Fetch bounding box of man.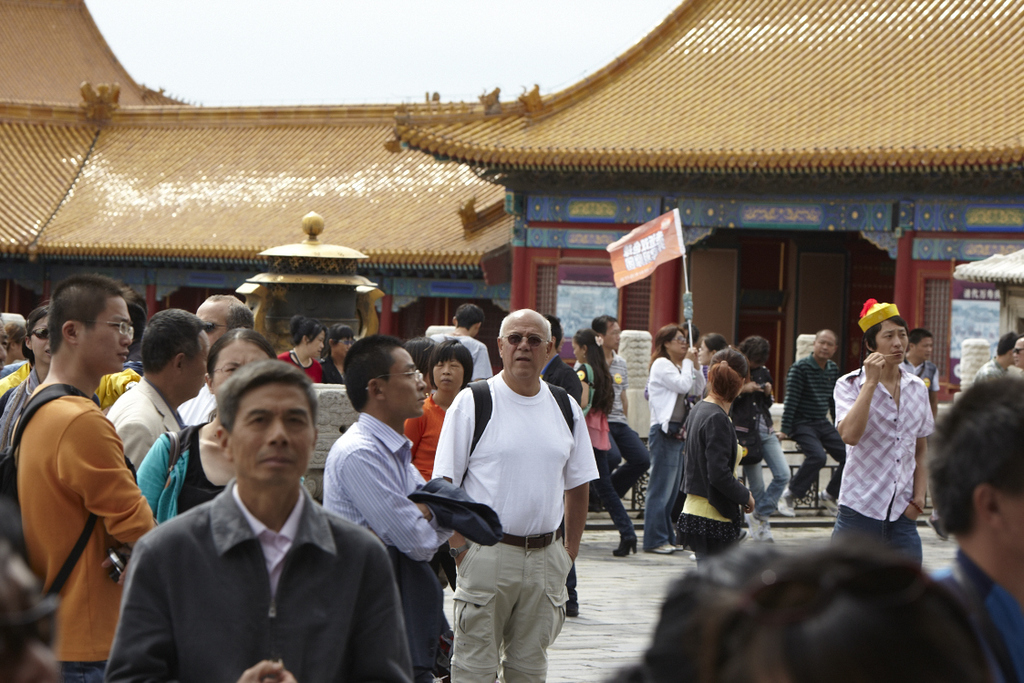
Bbox: (774,331,852,518).
